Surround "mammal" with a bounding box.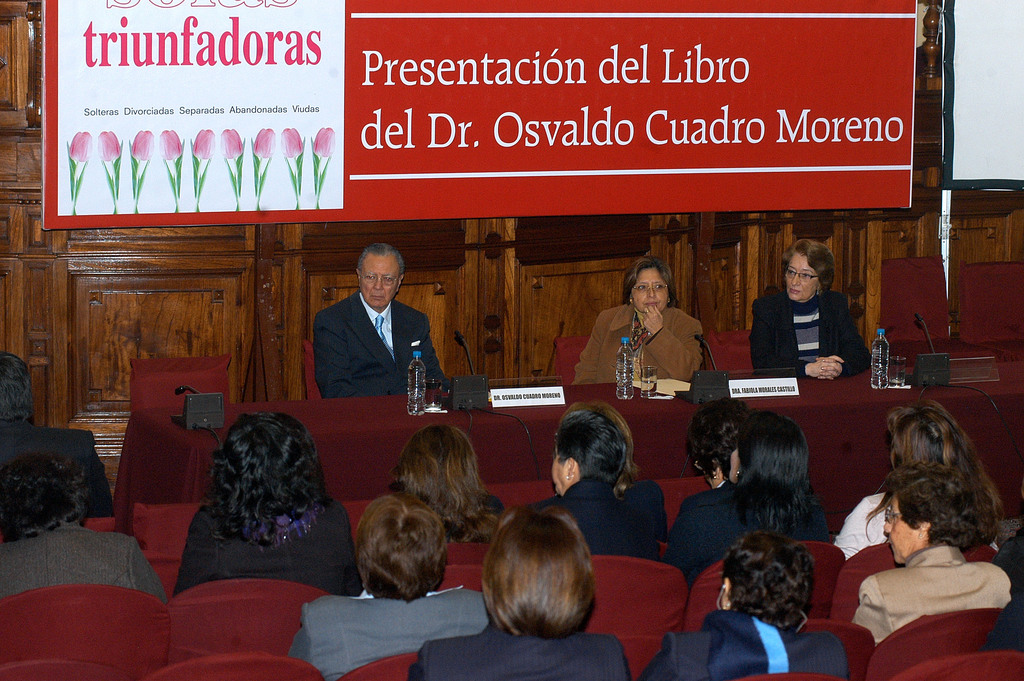
<box>545,397,664,569</box>.
